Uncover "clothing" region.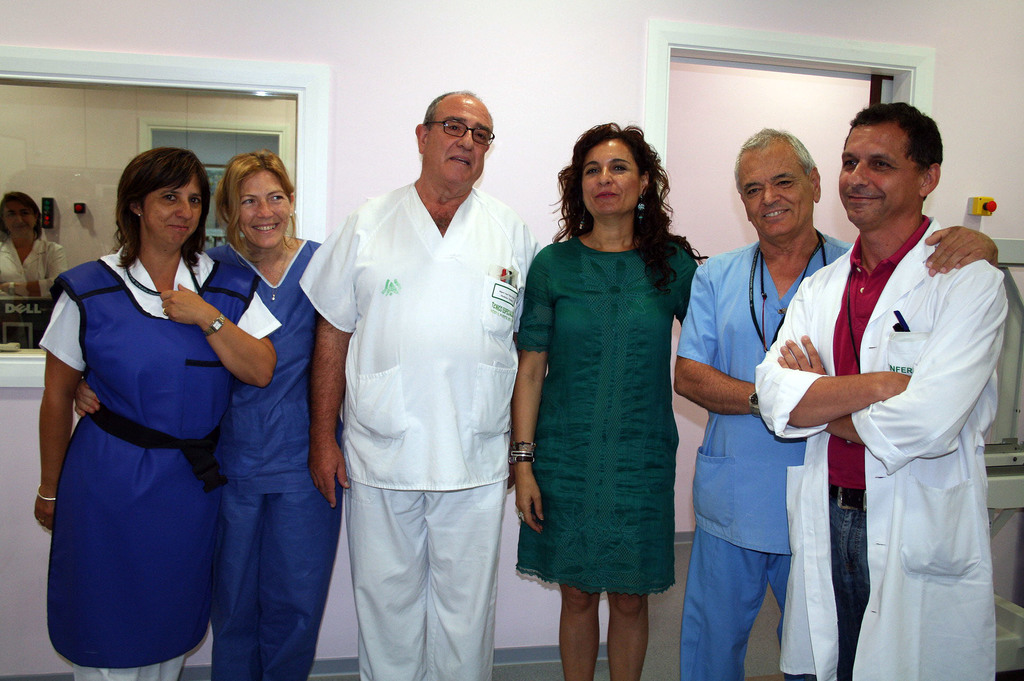
Uncovered: {"x1": 193, "y1": 233, "x2": 348, "y2": 680}.
